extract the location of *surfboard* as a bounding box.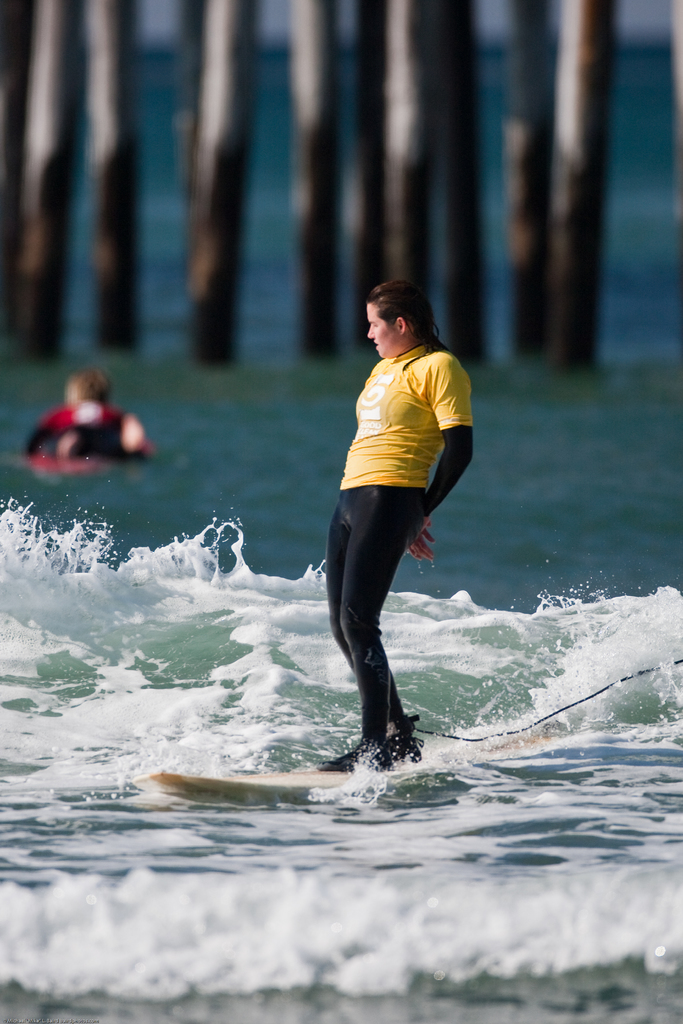
x1=136 y1=755 x2=444 y2=813.
